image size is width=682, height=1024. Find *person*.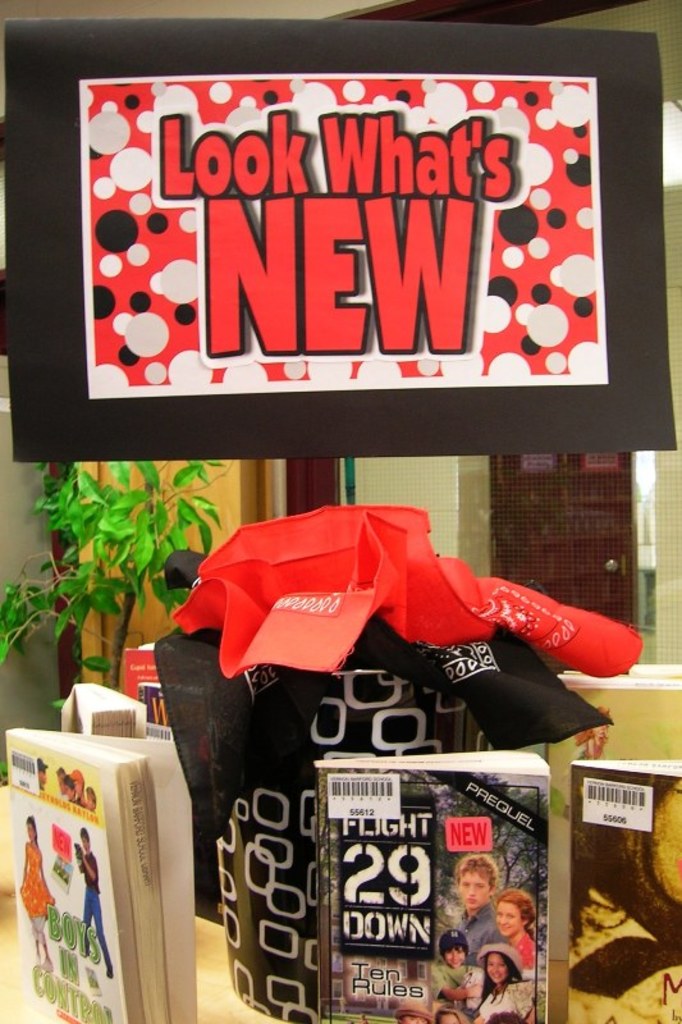
<bbox>456, 852, 508, 959</bbox>.
